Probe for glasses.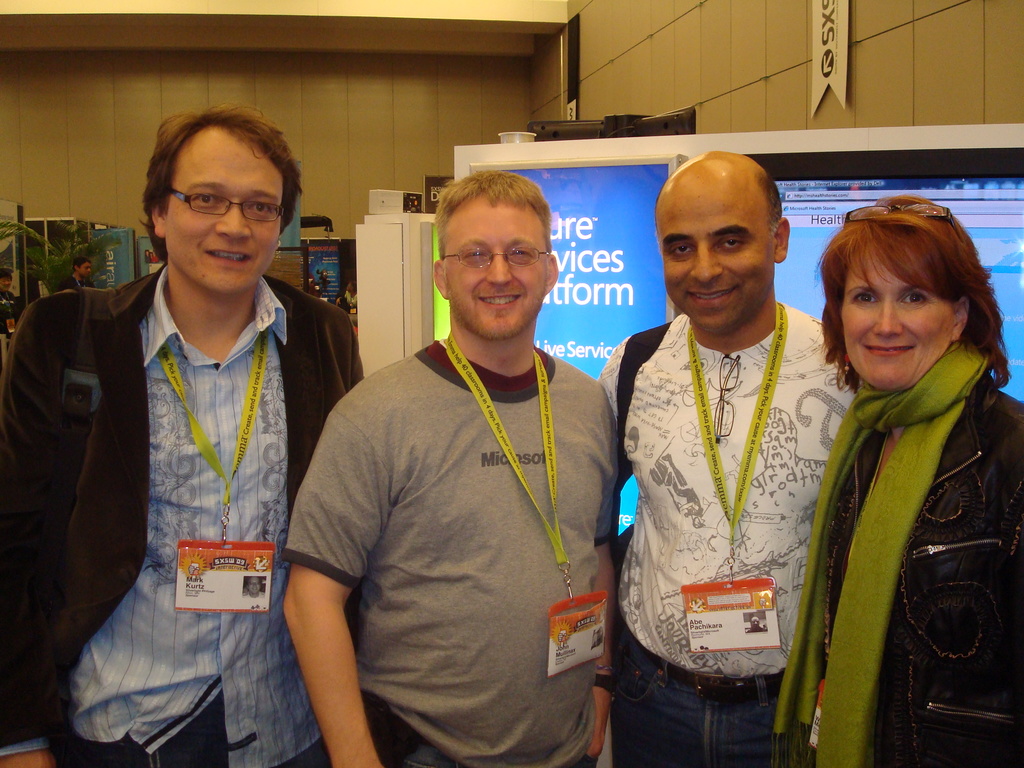
Probe result: detection(439, 244, 552, 269).
